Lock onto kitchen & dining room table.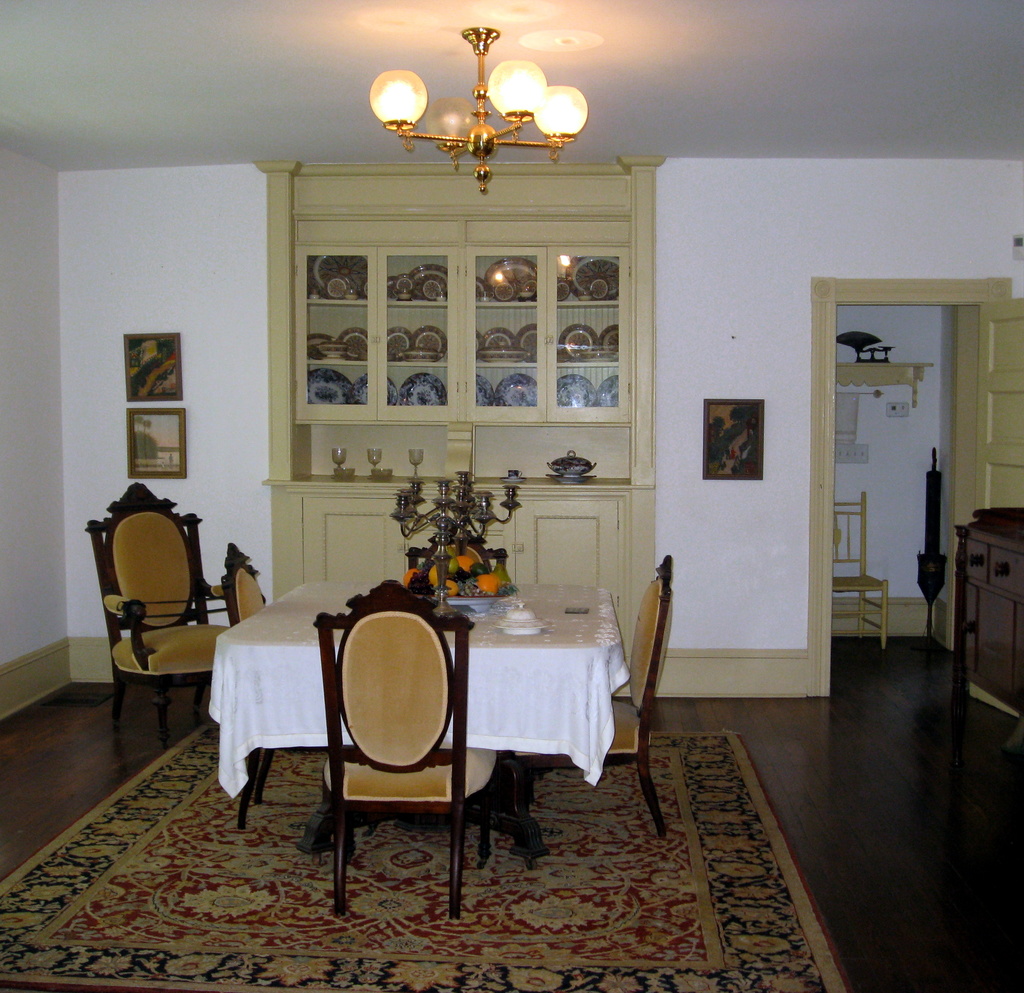
Locked: bbox=[206, 577, 632, 880].
